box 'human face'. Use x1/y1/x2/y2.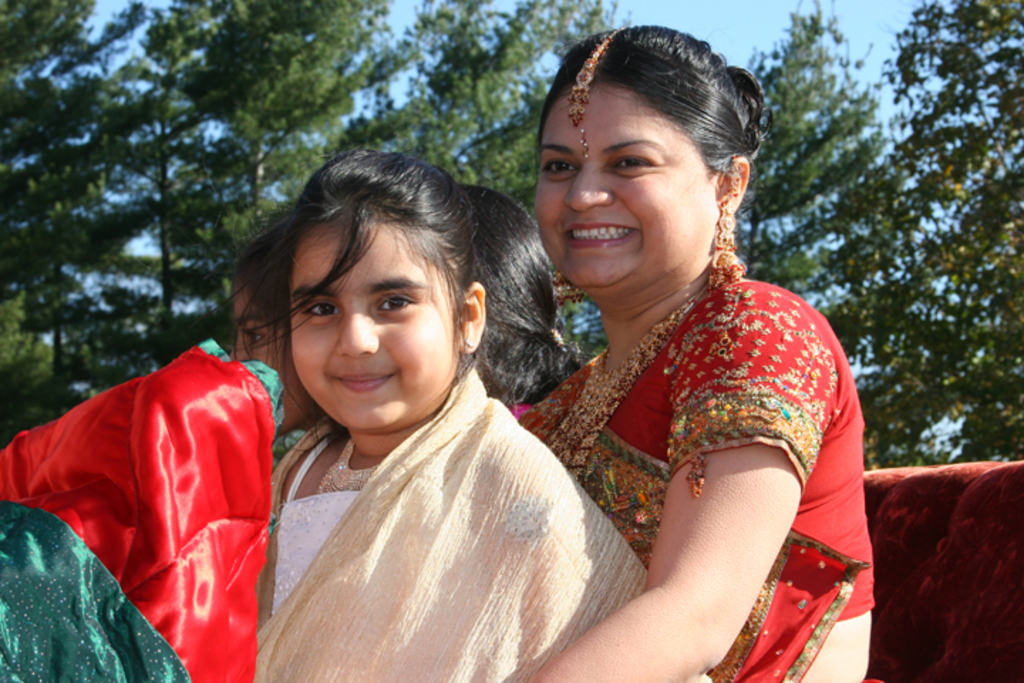
269/203/461/411.
